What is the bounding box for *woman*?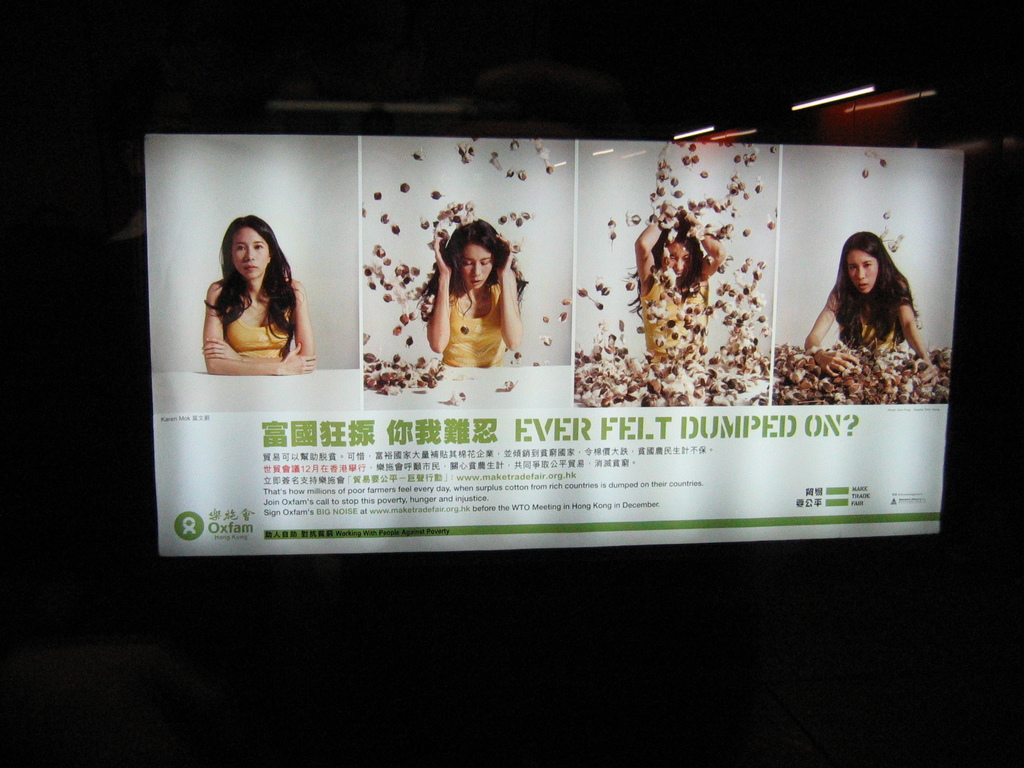
{"left": 630, "top": 202, "right": 739, "bottom": 377}.
